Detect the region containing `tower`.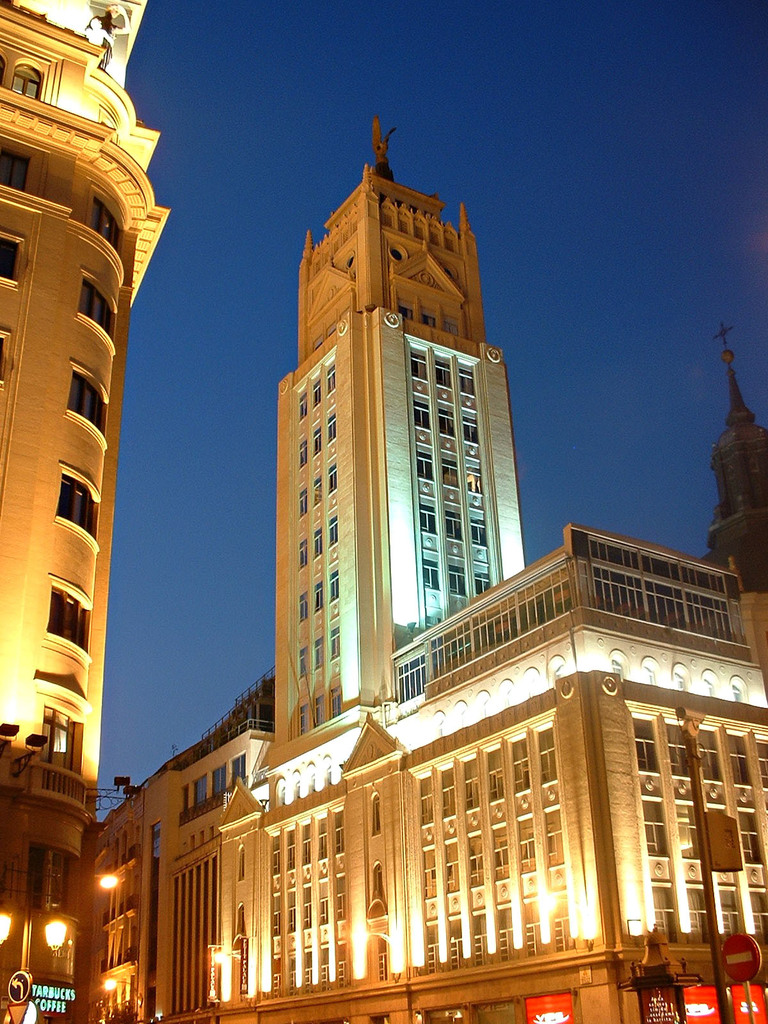
{"x1": 0, "y1": 0, "x2": 180, "y2": 1023}.
